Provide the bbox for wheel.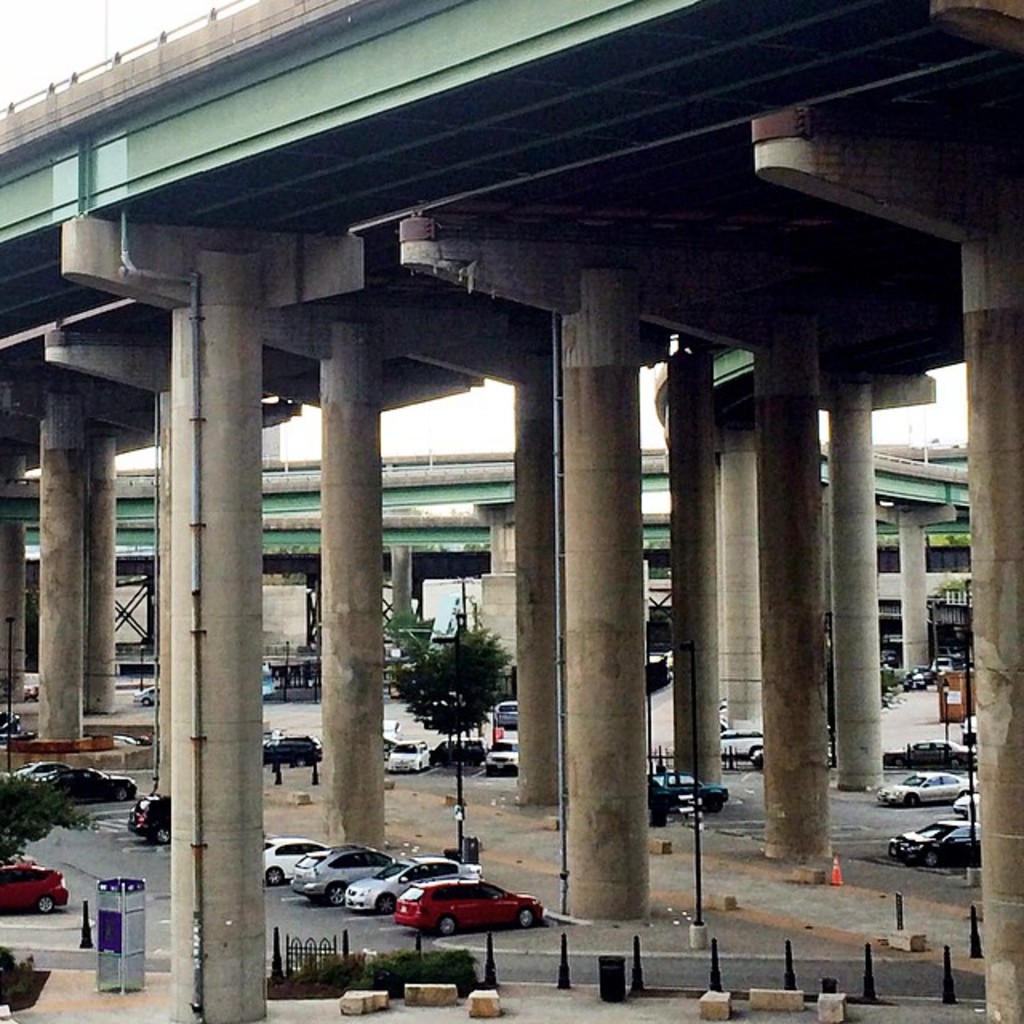
bbox(440, 915, 461, 931).
